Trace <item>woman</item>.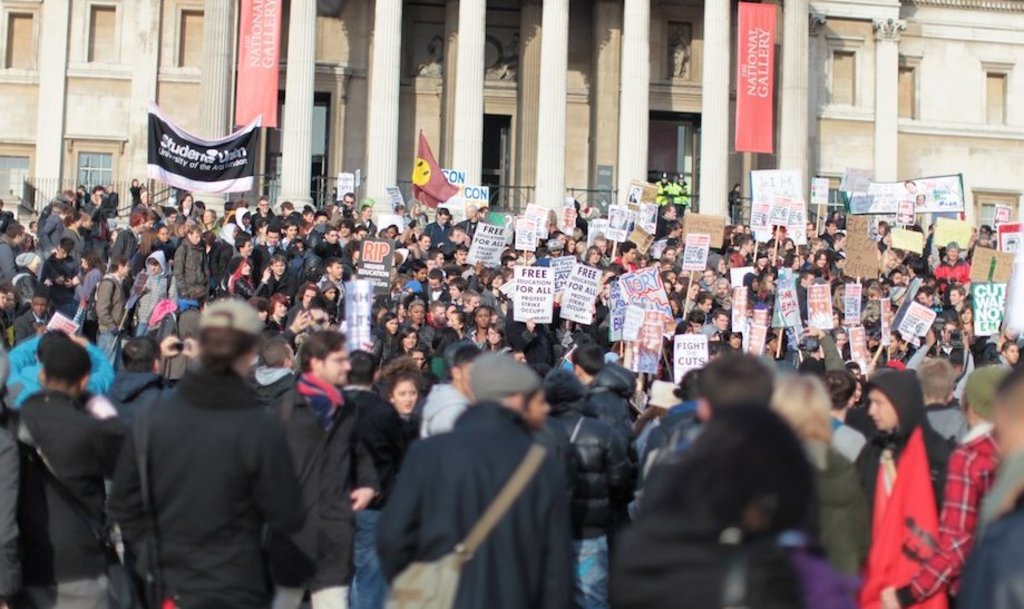
Traced to 71, 251, 100, 342.
